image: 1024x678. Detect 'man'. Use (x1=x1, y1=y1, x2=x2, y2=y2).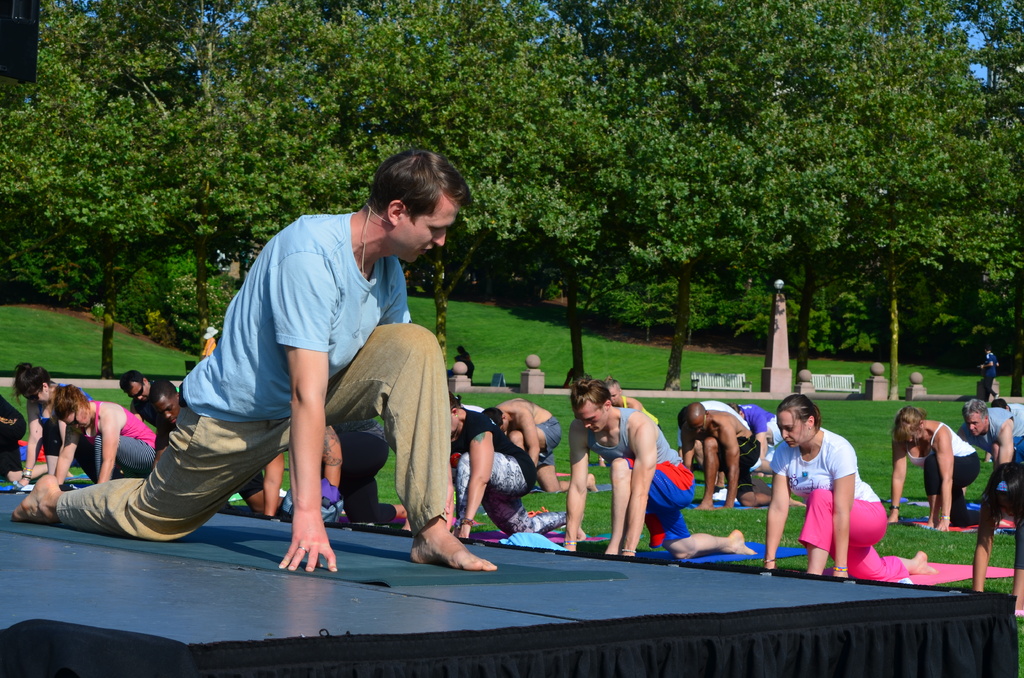
(x1=15, y1=152, x2=501, y2=569).
